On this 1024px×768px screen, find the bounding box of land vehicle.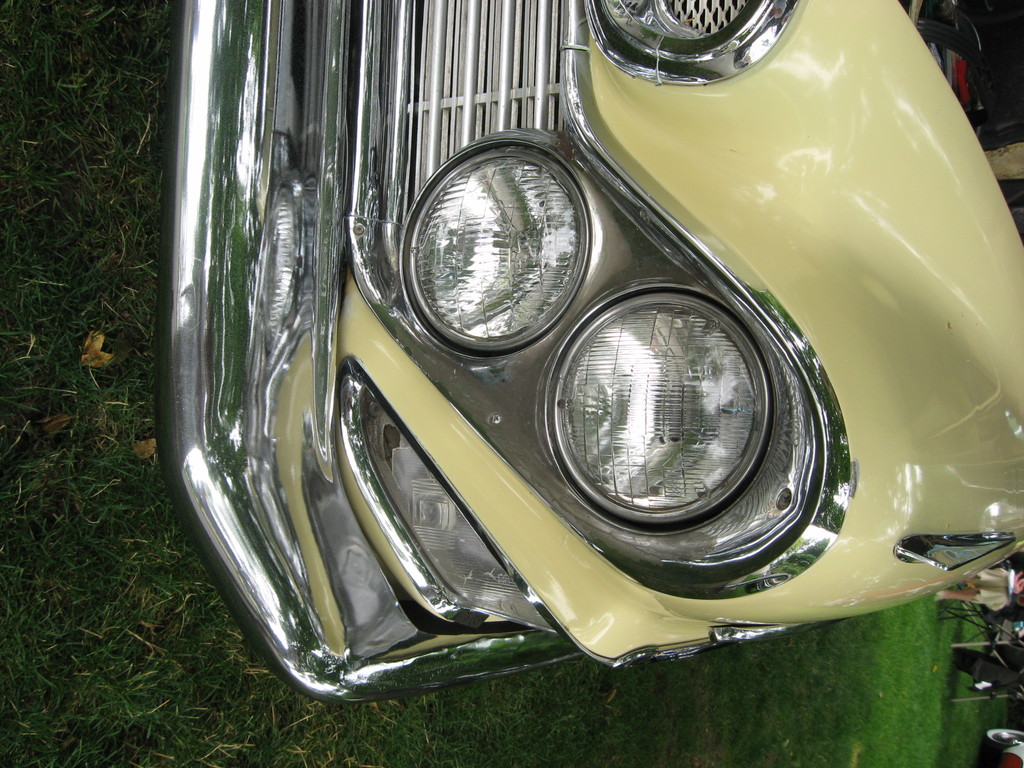
Bounding box: <region>988, 724, 1023, 767</region>.
